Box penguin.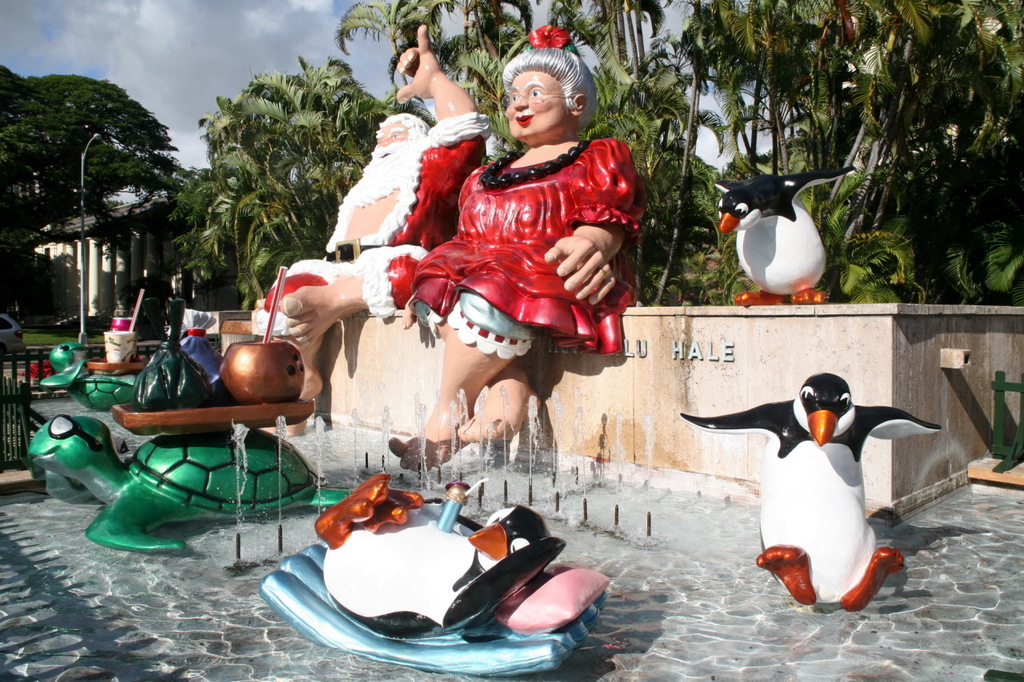
(left=711, top=164, right=860, bottom=309).
